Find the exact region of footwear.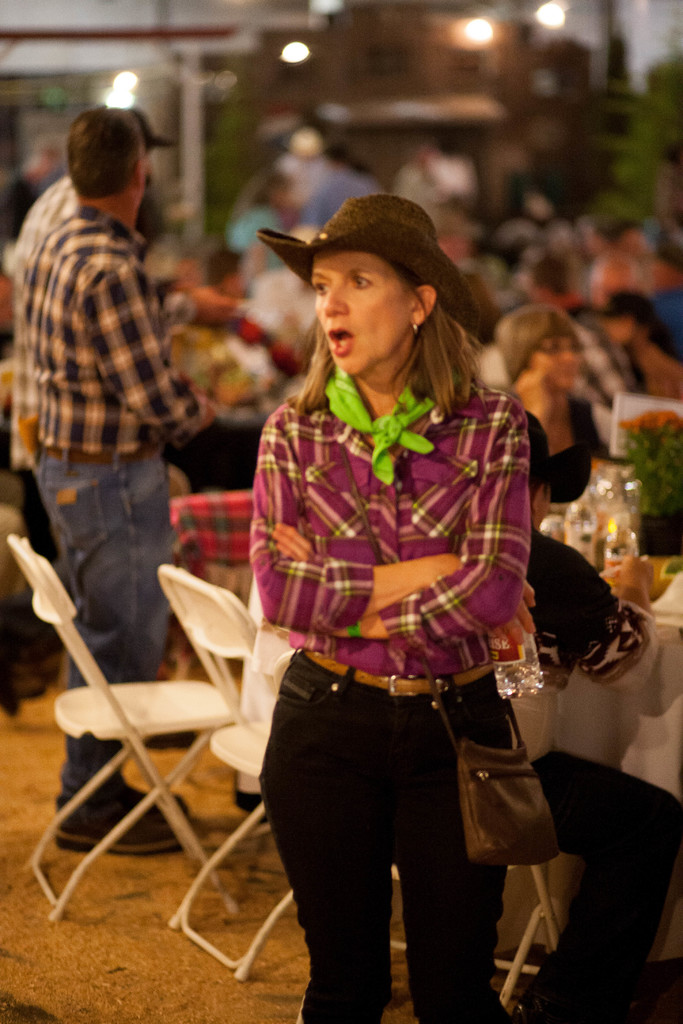
Exact region: select_region(54, 793, 193, 854).
